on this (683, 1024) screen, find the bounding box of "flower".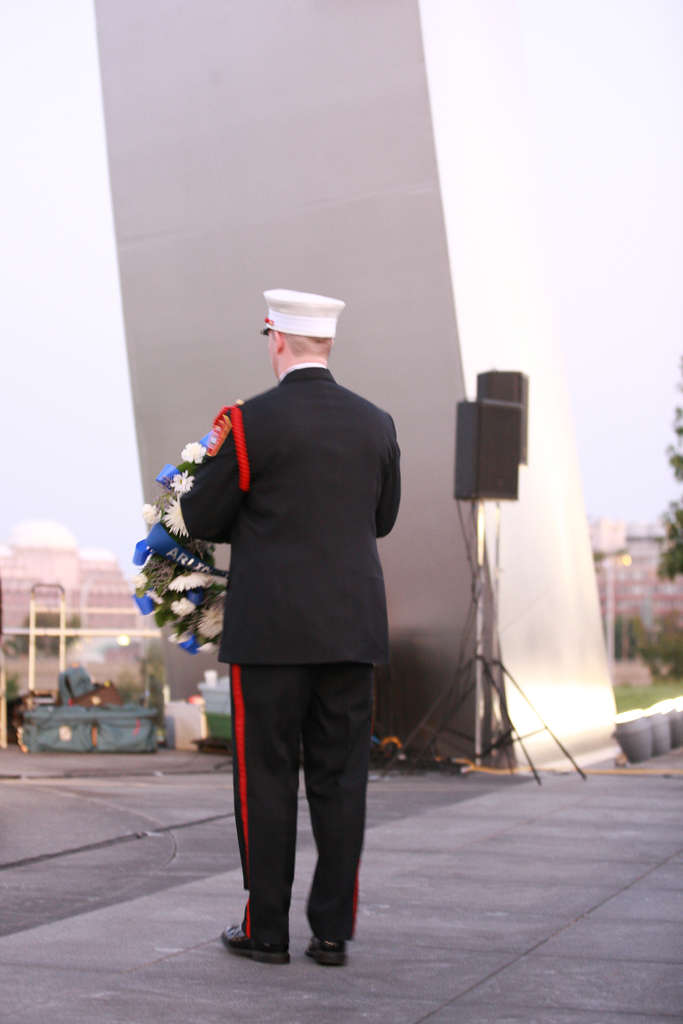
Bounding box: [177, 437, 212, 461].
